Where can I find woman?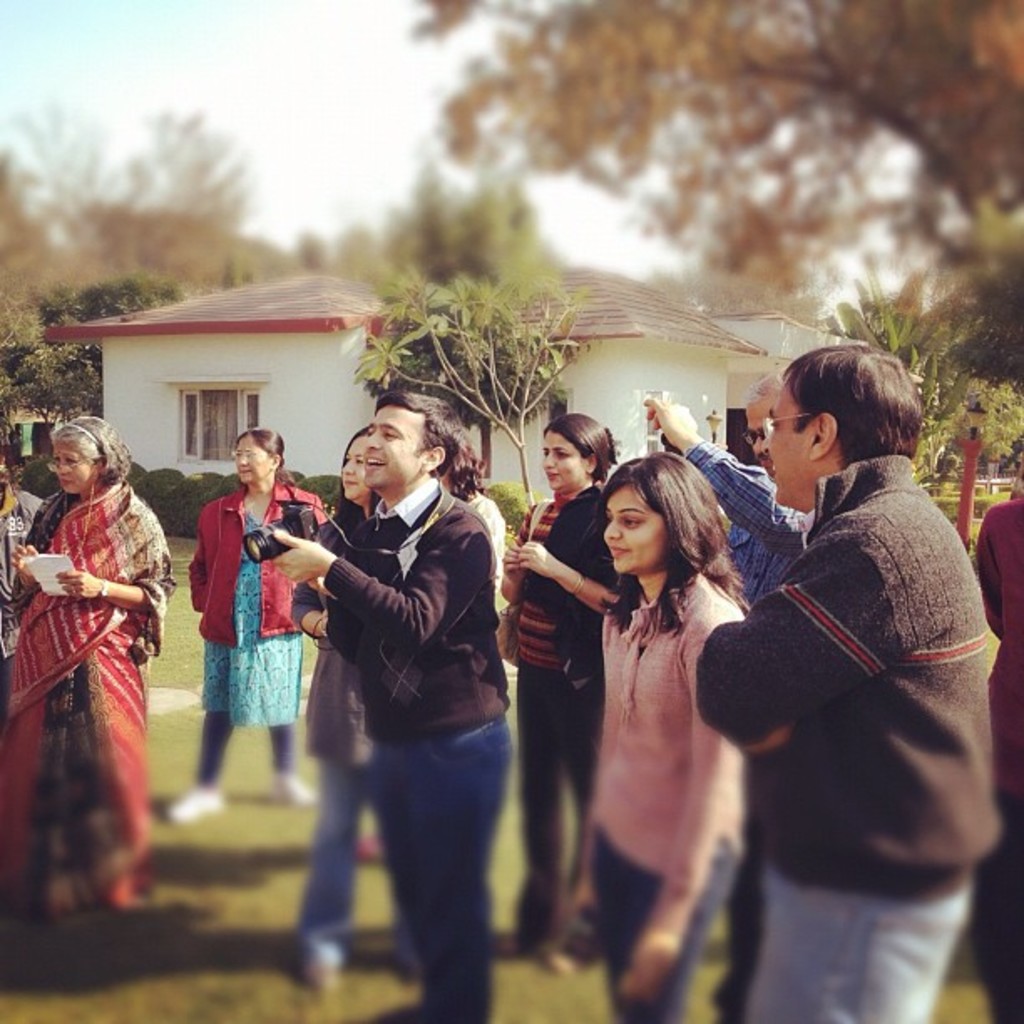
You can find it at l=284, t=425, r=383, b=1004.
